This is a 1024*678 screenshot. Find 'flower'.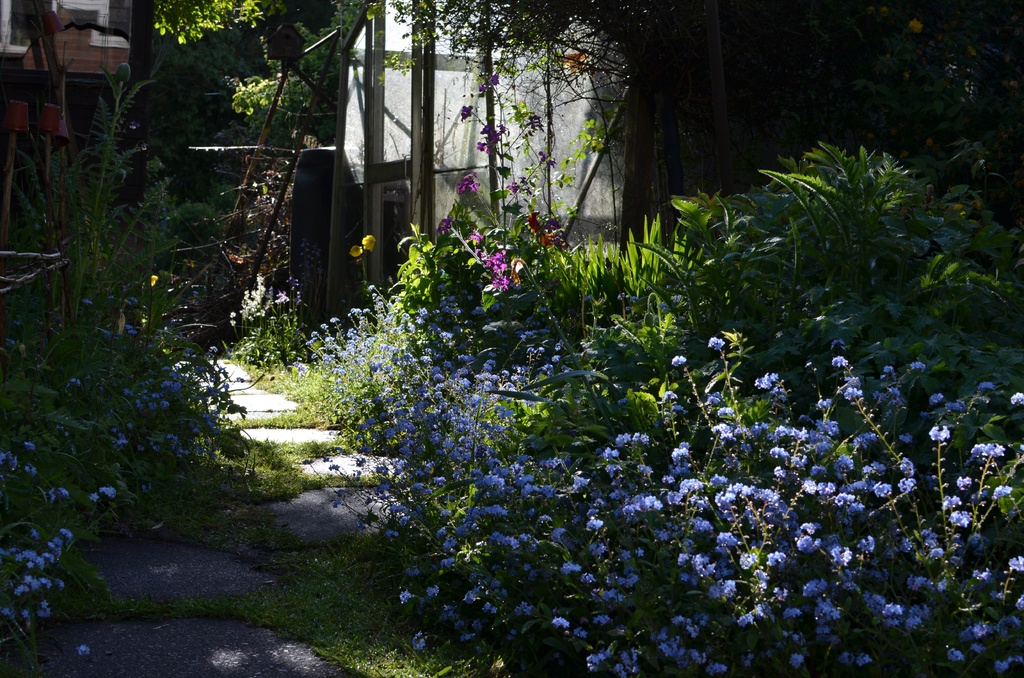
Bounding box: l=360, t=235, r=375, b=251.
